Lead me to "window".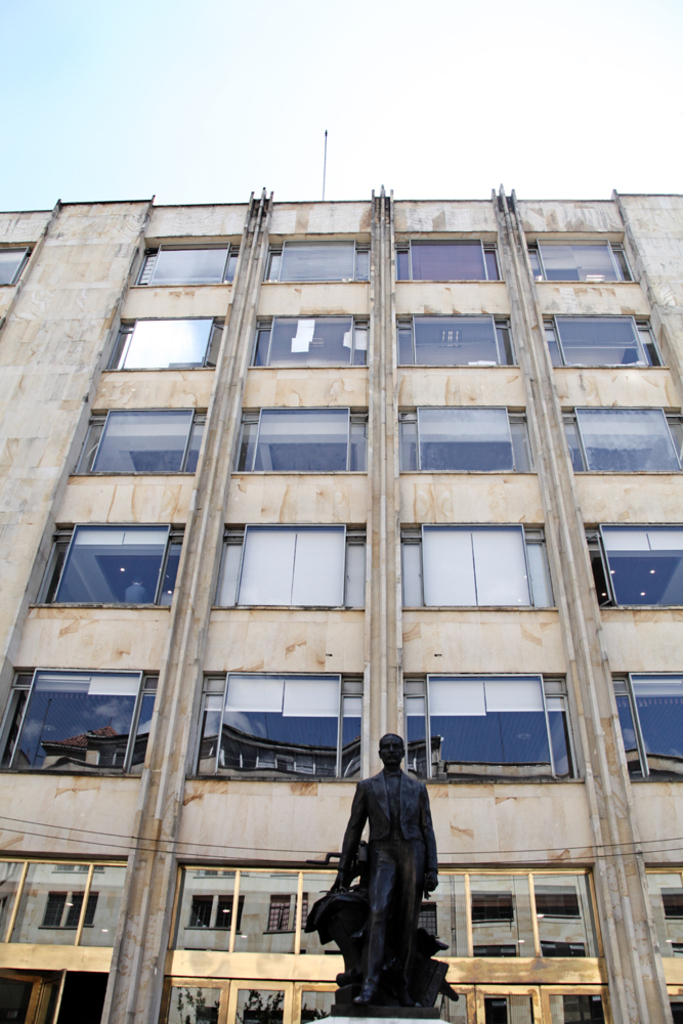
Lead to <bbox>0, 857, 131, 951</bbox>.
